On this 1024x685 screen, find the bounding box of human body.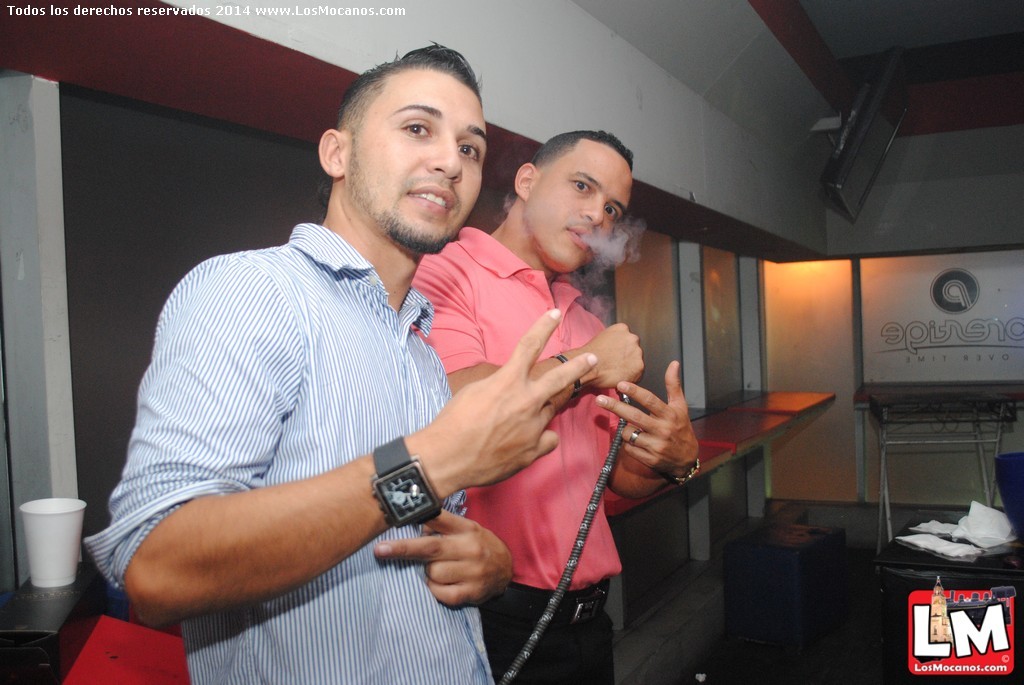
Bounding box: detection(403, 130, 695, 684).
